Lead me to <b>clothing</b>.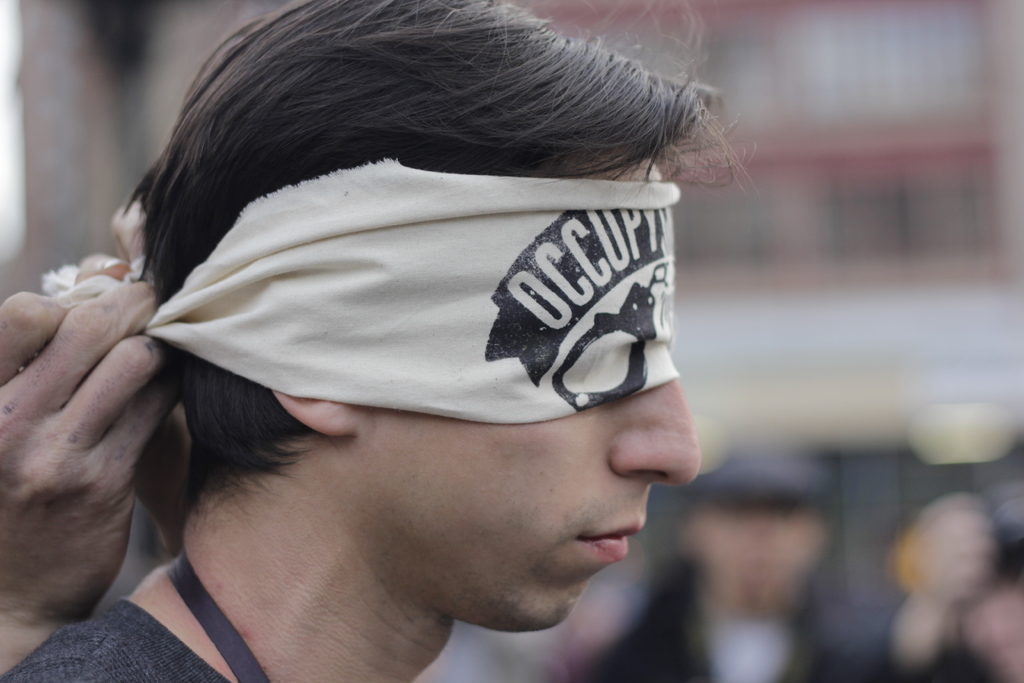
Lead to rect(564, 545, 861, 682).
